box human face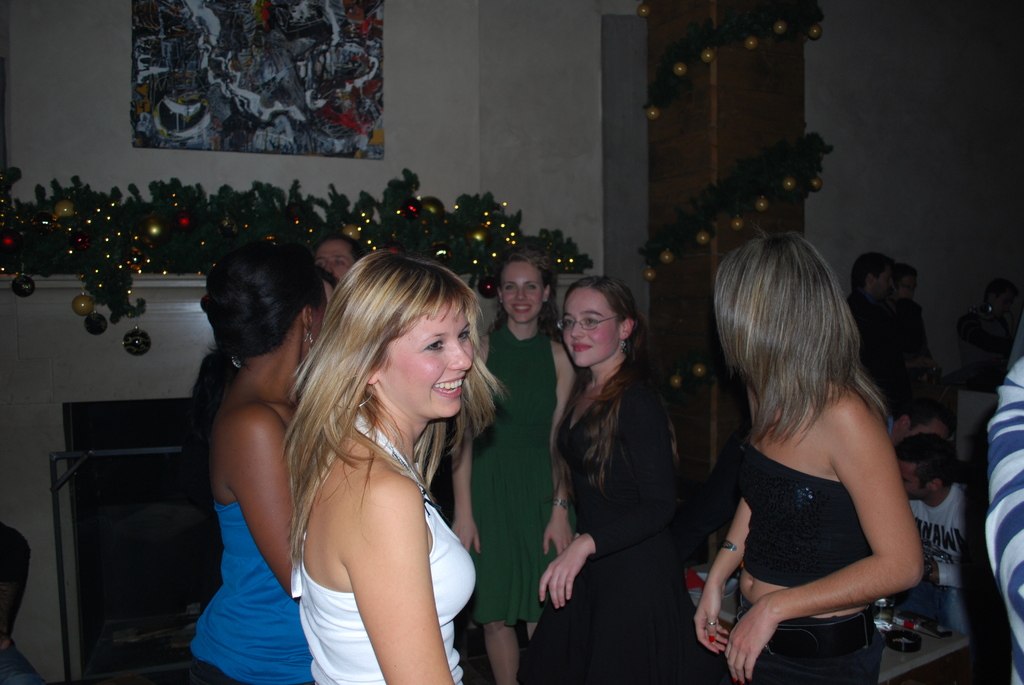
<region>893, 421, 954, 441</region>
